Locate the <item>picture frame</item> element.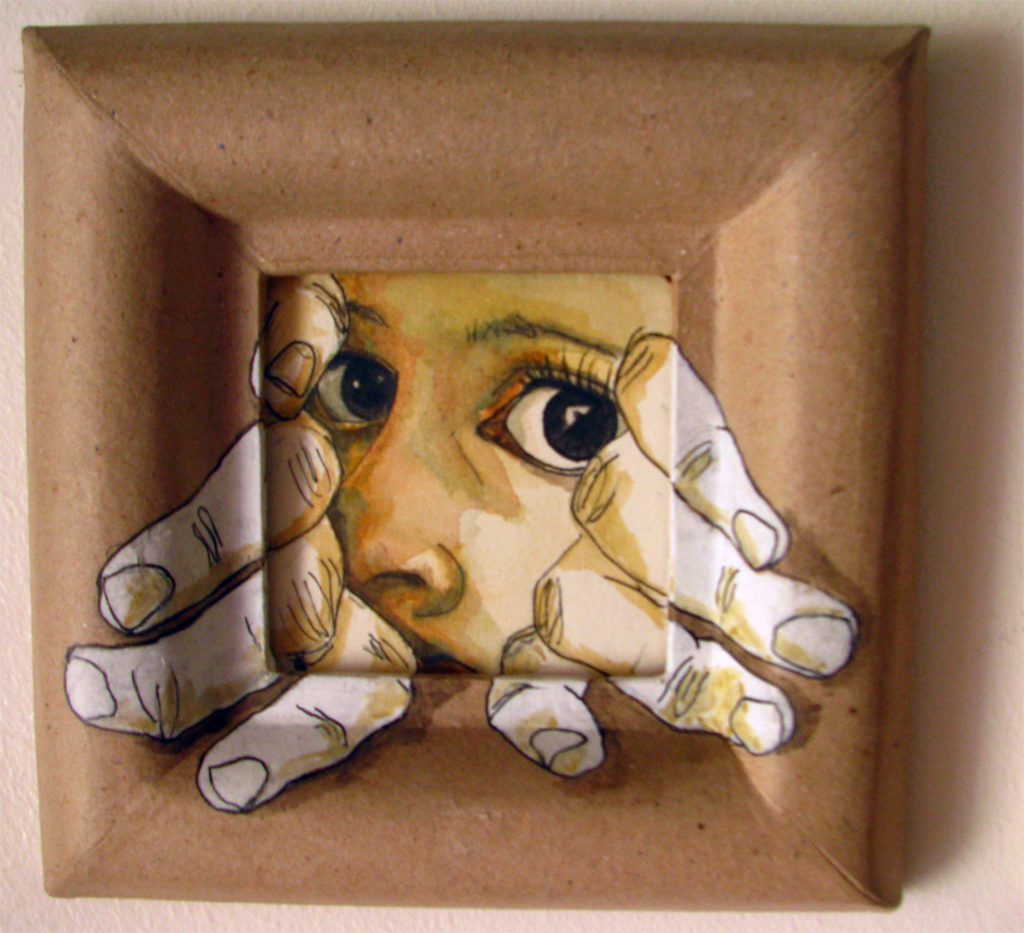
Element bbox: {"left": 17, "top": 20, "right": 930, "bottom": 911}.
